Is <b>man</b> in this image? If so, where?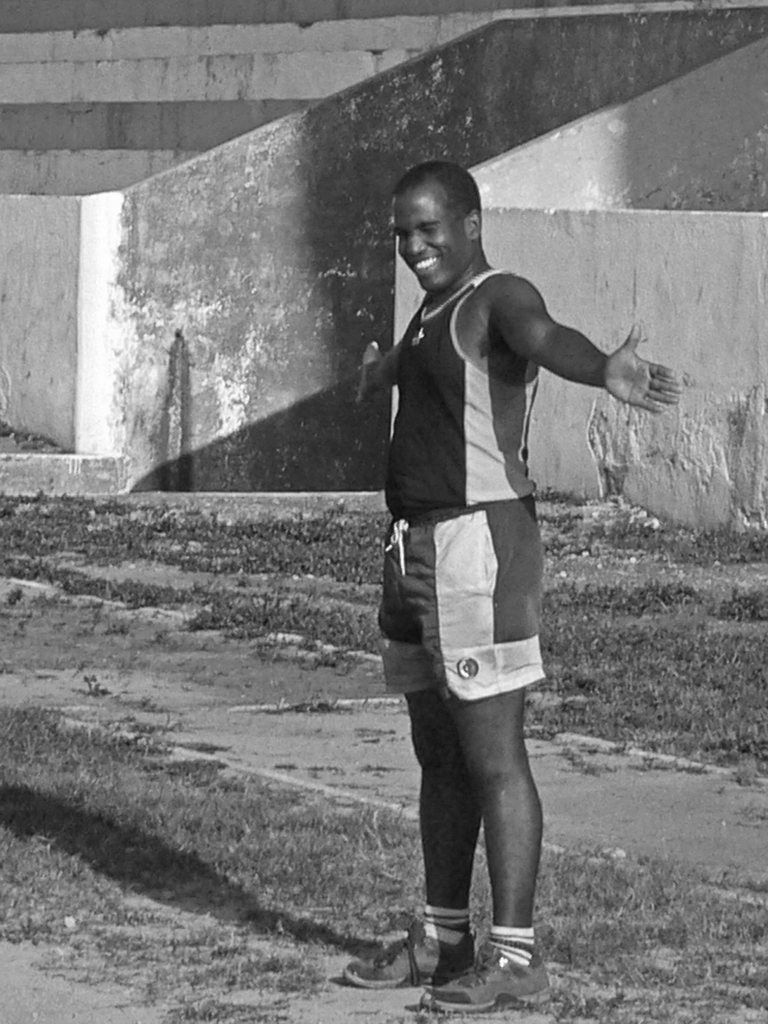
Yes, at x1=343 y1=185 x2=647 y2=953.
